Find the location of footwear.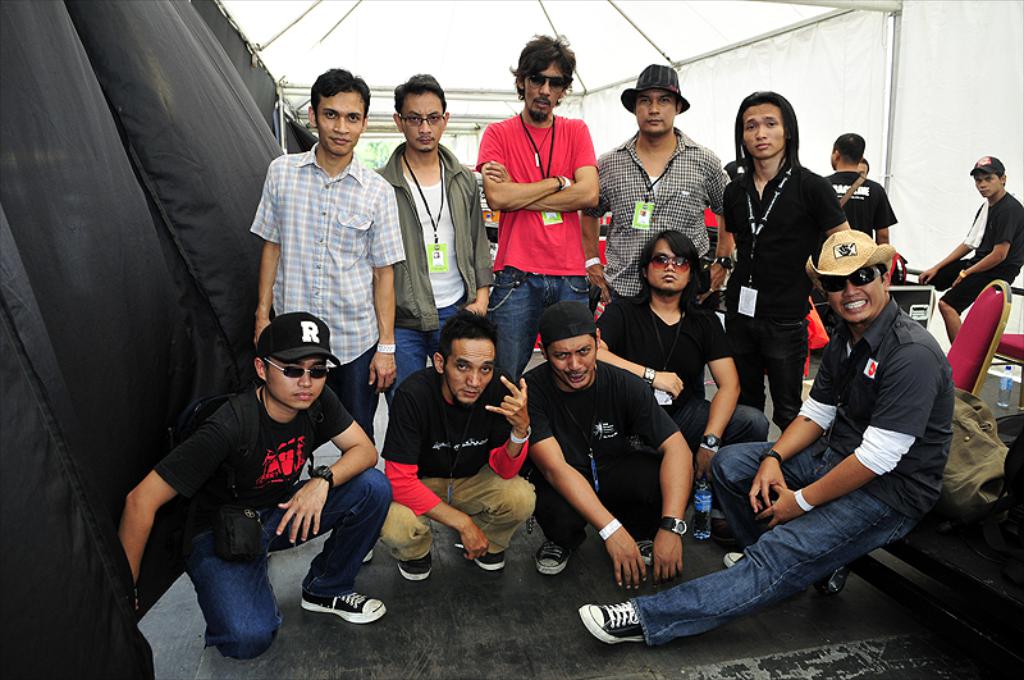
Location: bbox=(291, 576, 397, 626).
